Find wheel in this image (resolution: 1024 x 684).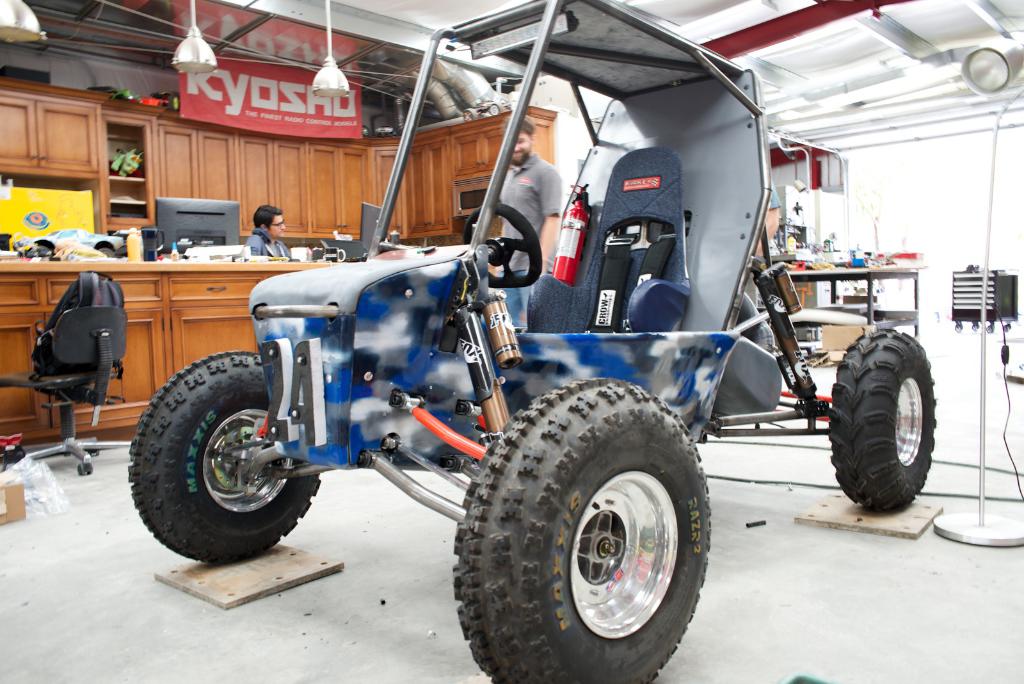
pyautogui.locateOnScreen(449, 375, 721, 683).
